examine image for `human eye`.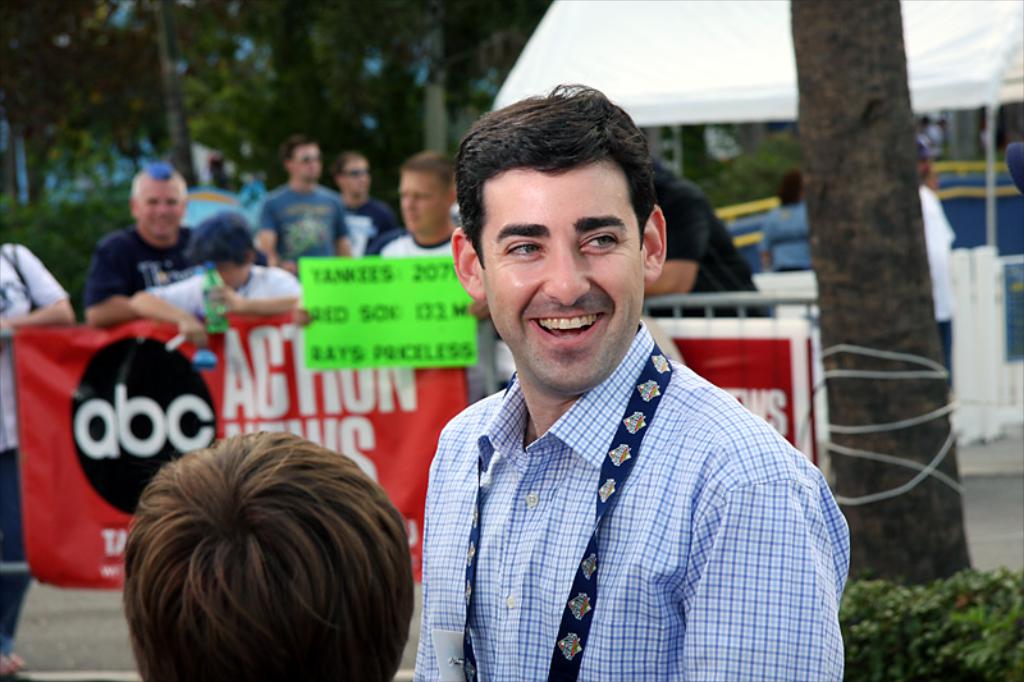
Examination result: [x1=500, y1=238, x2=541, y2=257].
